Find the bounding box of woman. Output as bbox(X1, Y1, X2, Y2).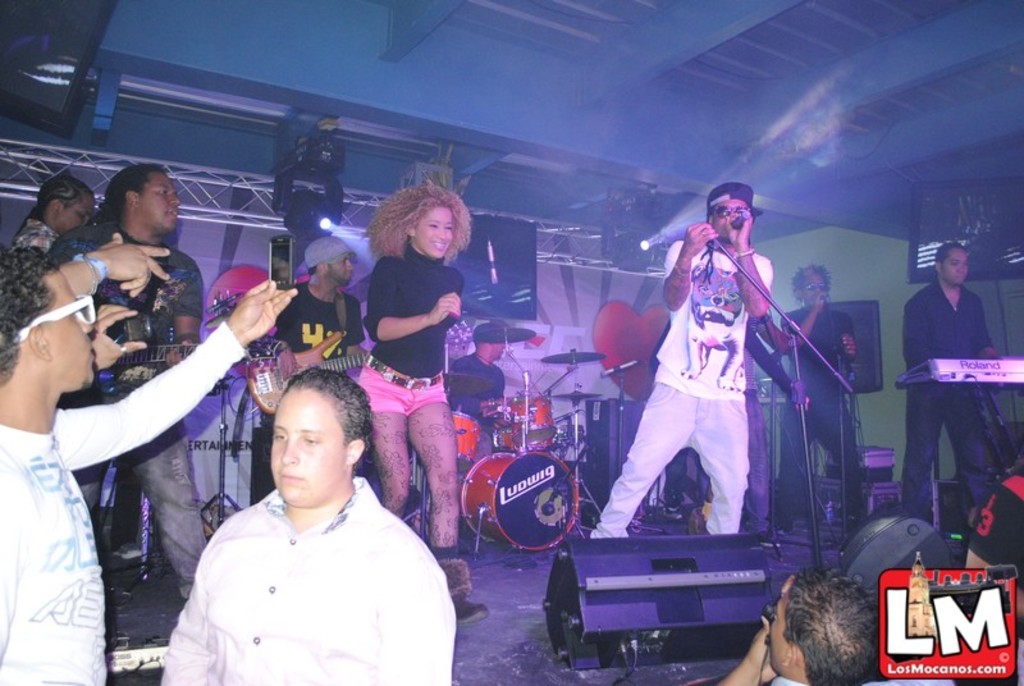
bbox(356, 180, 495, 639).
